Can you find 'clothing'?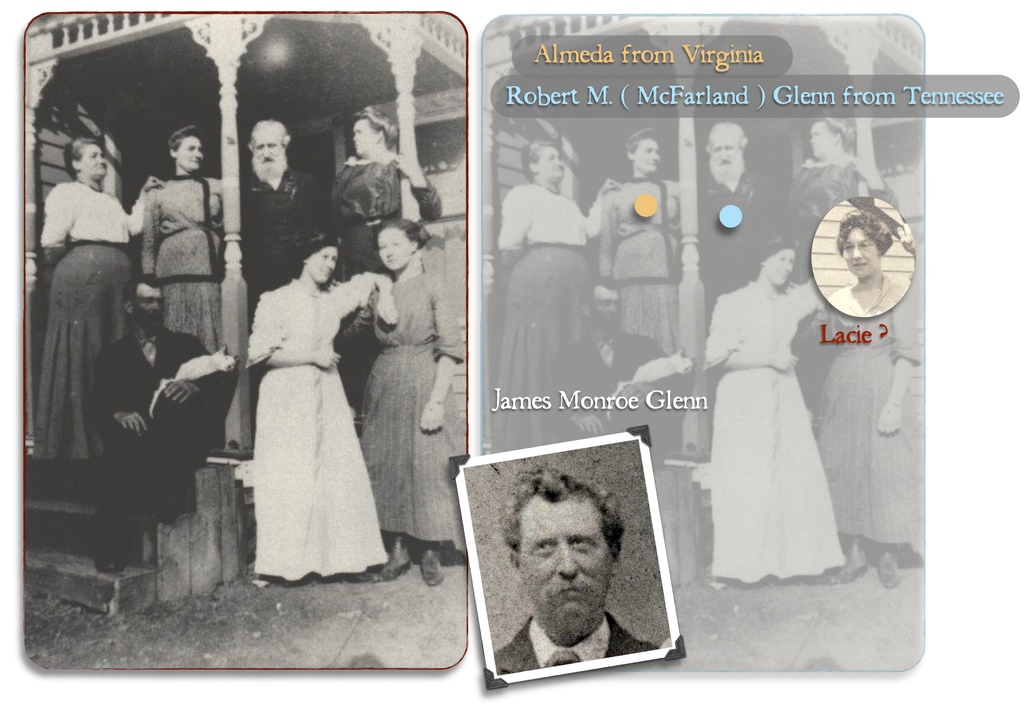
Yes, bounding box: (144, 177, 225, 349).
